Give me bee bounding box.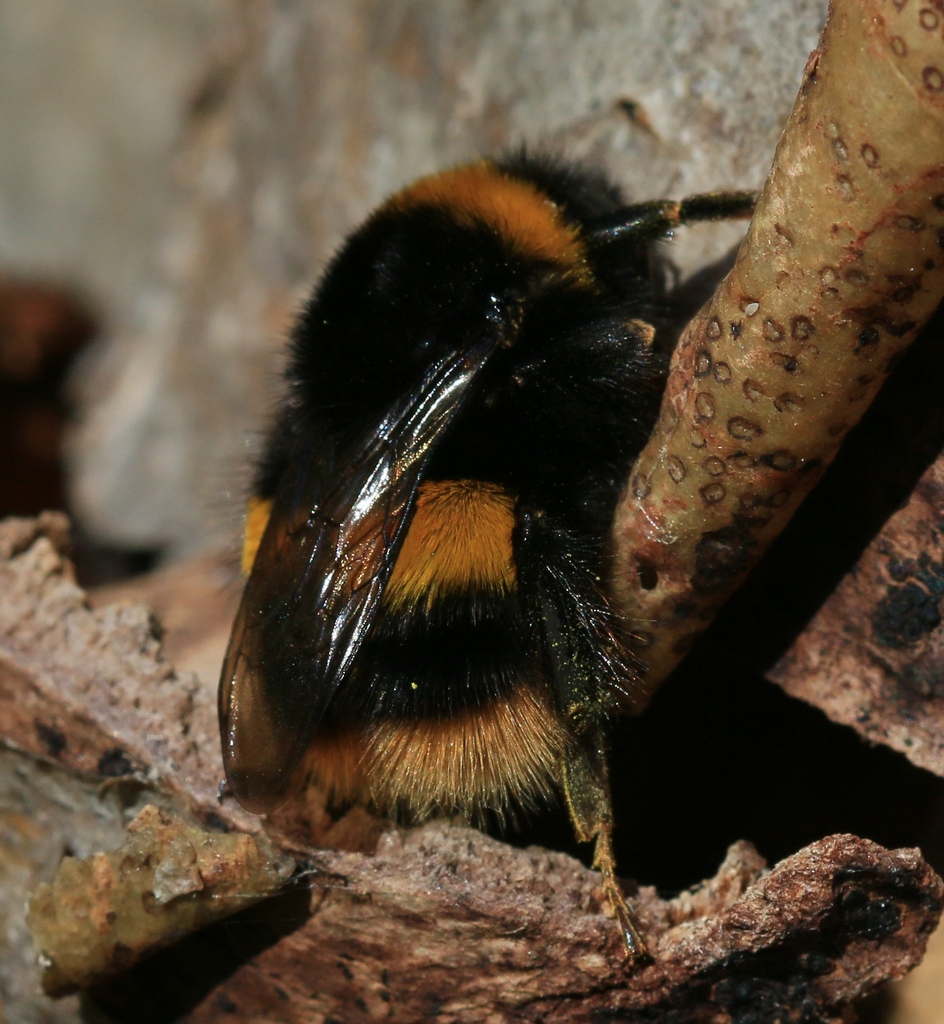
{"left": 191, "top": 151, "right": 774, "bottom": 876}.
